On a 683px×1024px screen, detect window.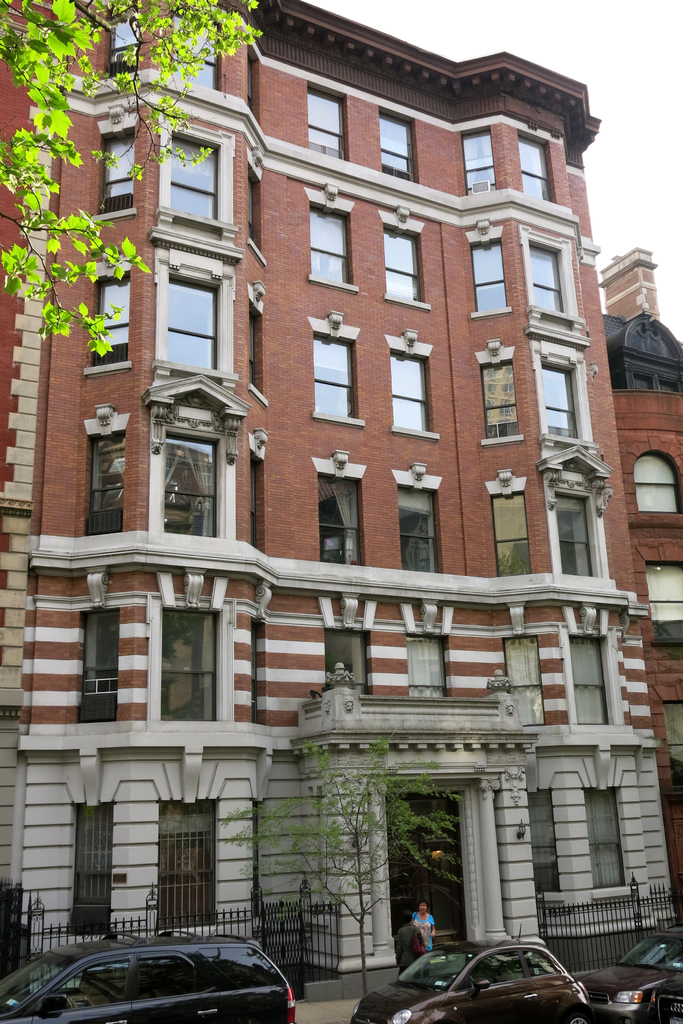
(left=84, top=428, right=121, bottom=538).
